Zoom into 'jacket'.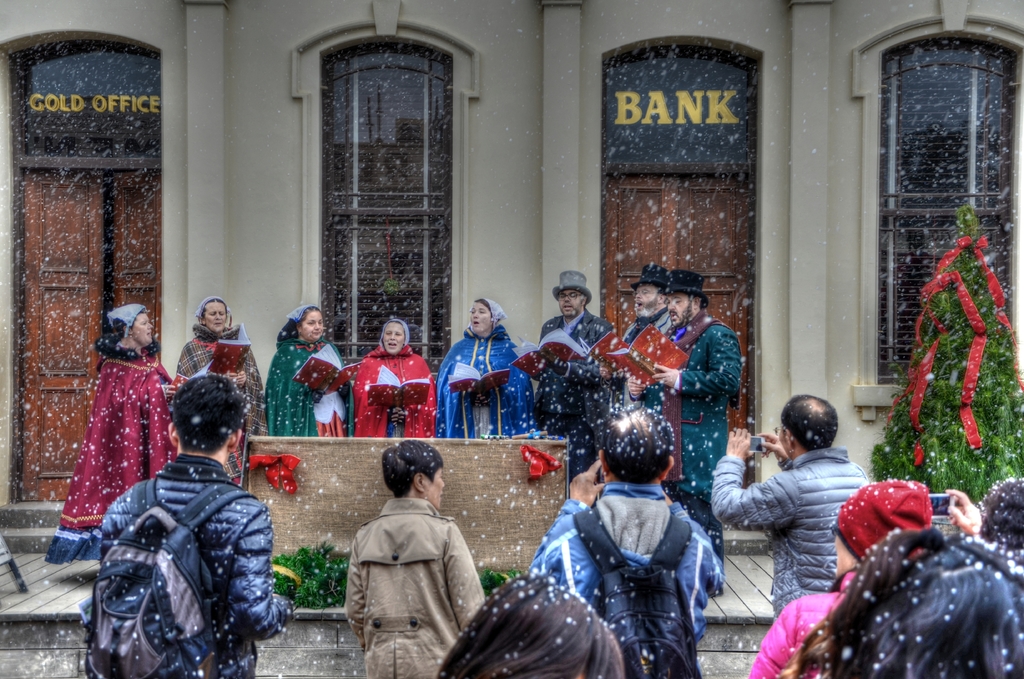
Zoom target: crop(335, 494, 475, 678).
